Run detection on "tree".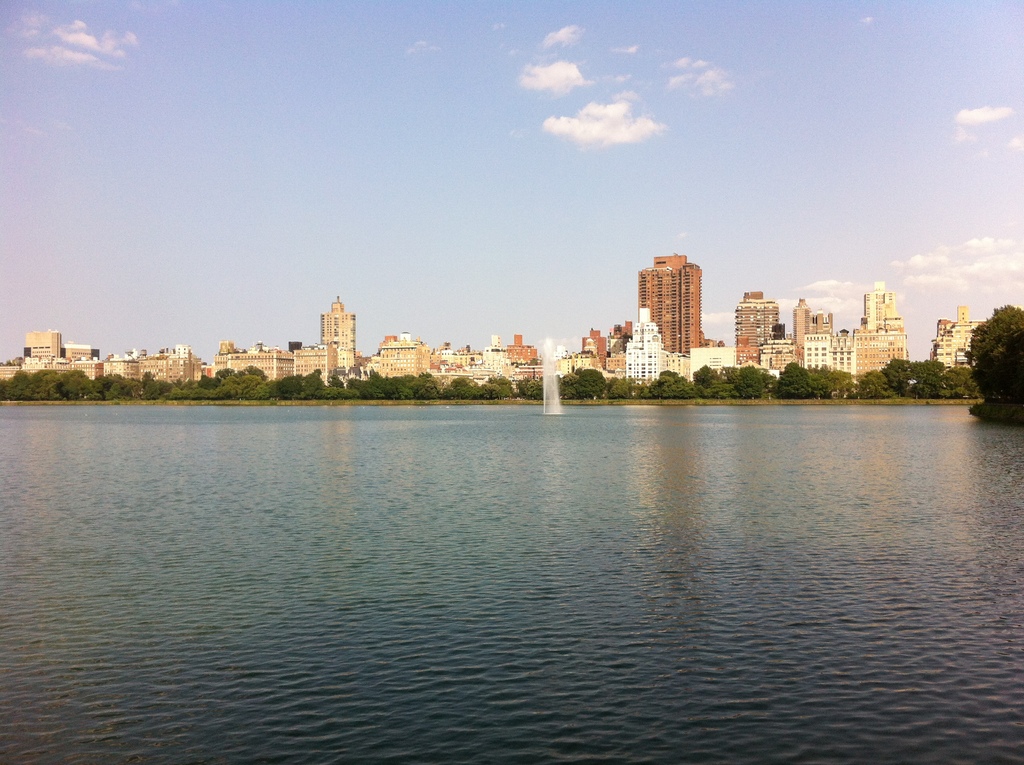
Result: [left=854, top=367, right=894, bottom=398].
